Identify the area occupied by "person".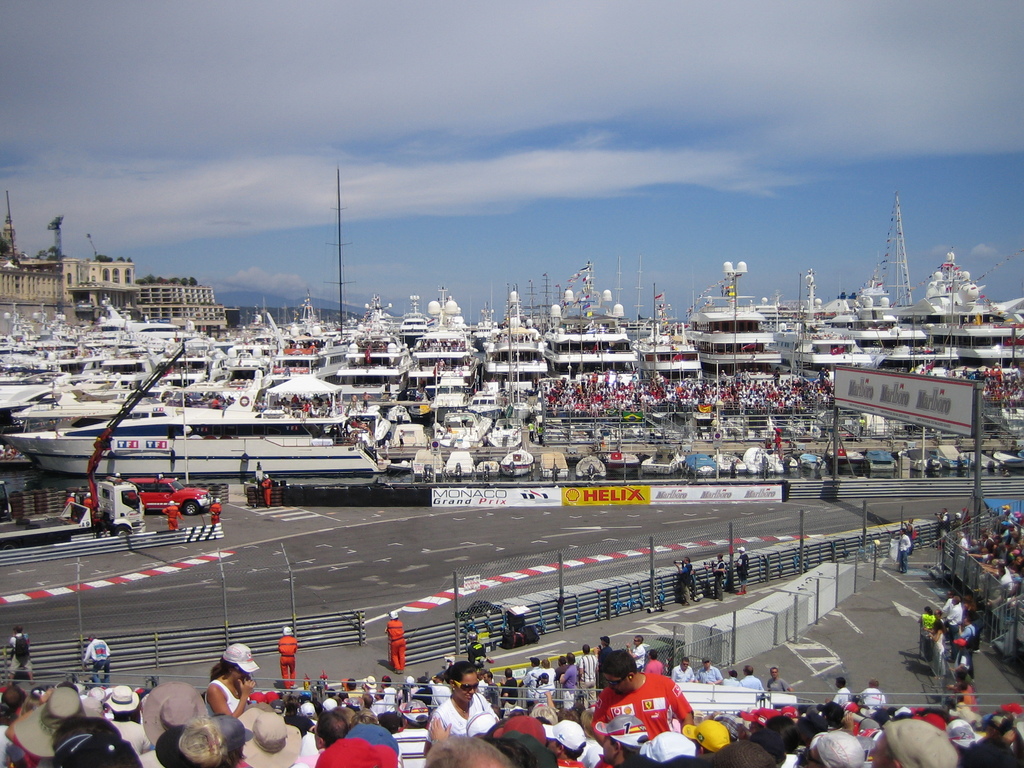
Area: <box>737,549,748,593</box>.
